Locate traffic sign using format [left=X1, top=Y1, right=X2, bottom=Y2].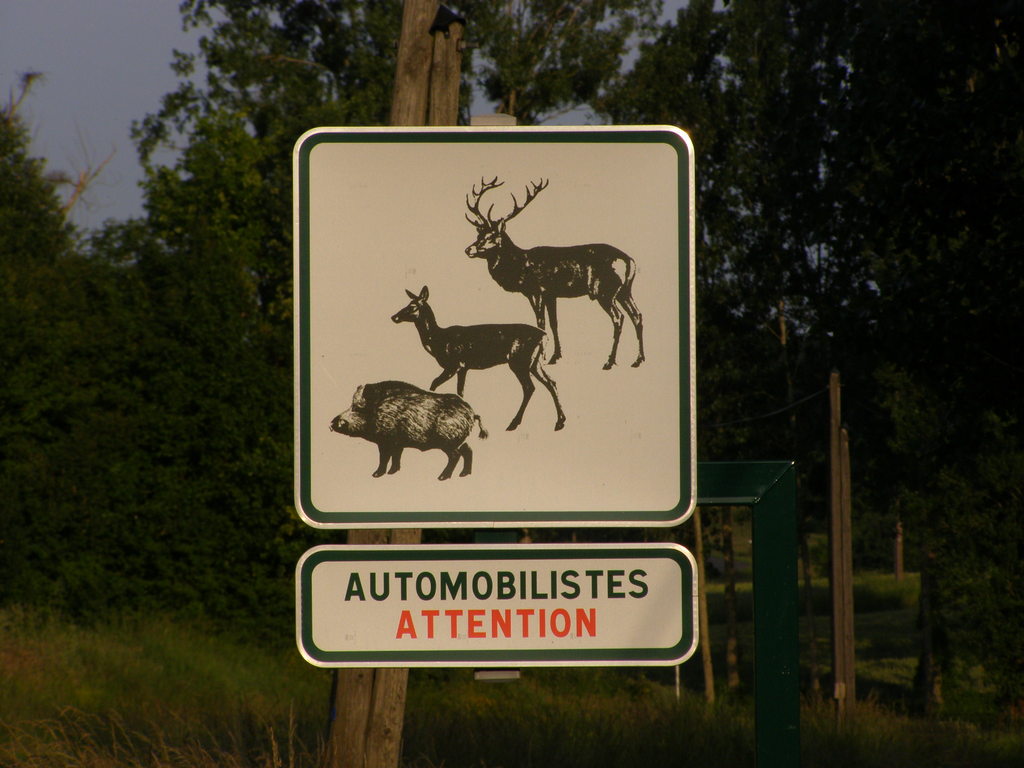
[left=292, top=125, right=700, bottom=528].
